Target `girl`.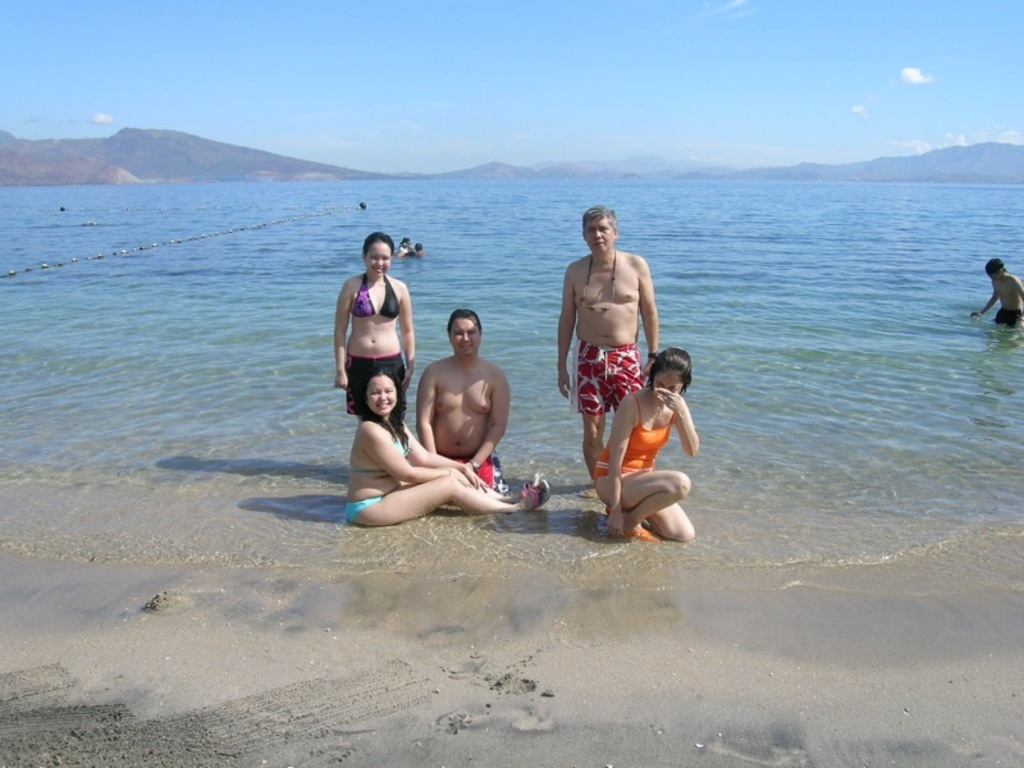
Target region: Rect(339, 369, 547, 526).
